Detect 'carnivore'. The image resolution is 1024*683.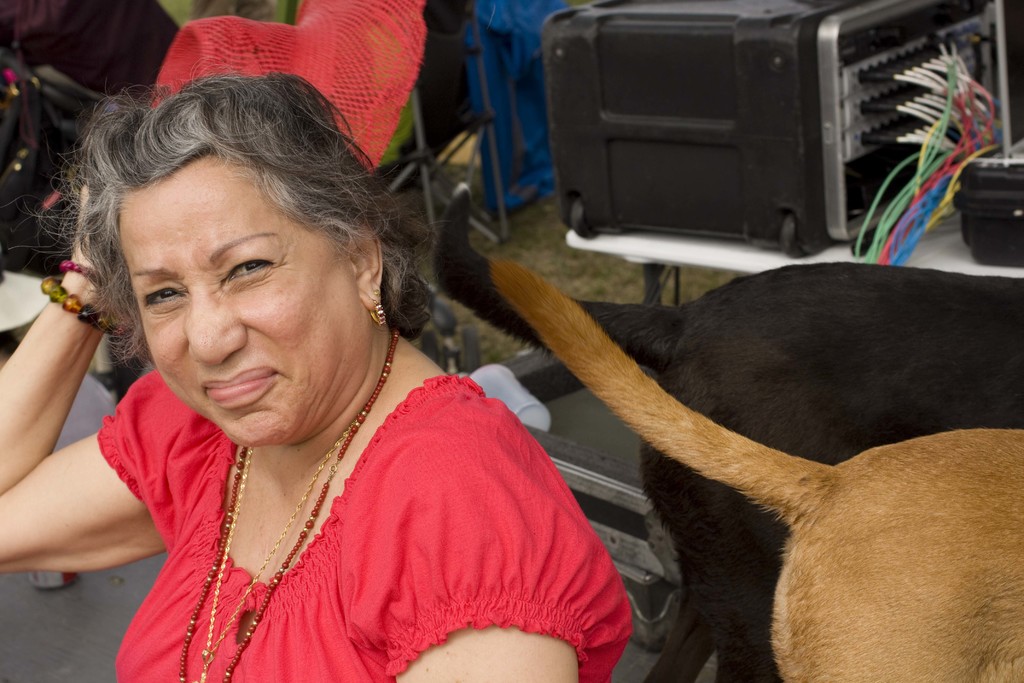
[448,177,1023,682].
